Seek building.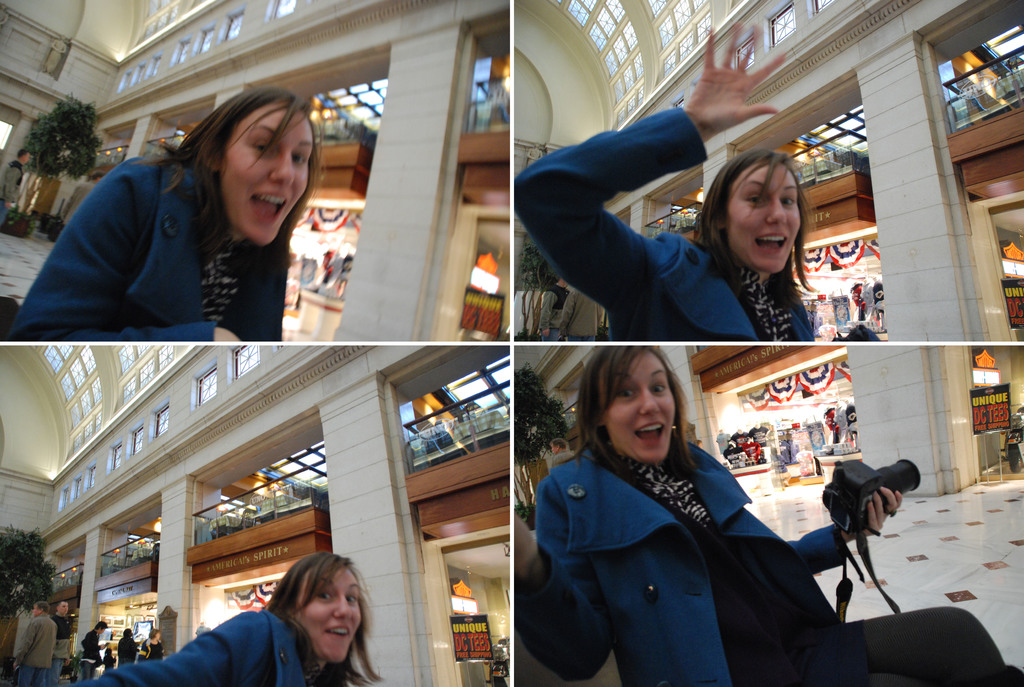
[left=0, top=346, right=510, bottom=686].
